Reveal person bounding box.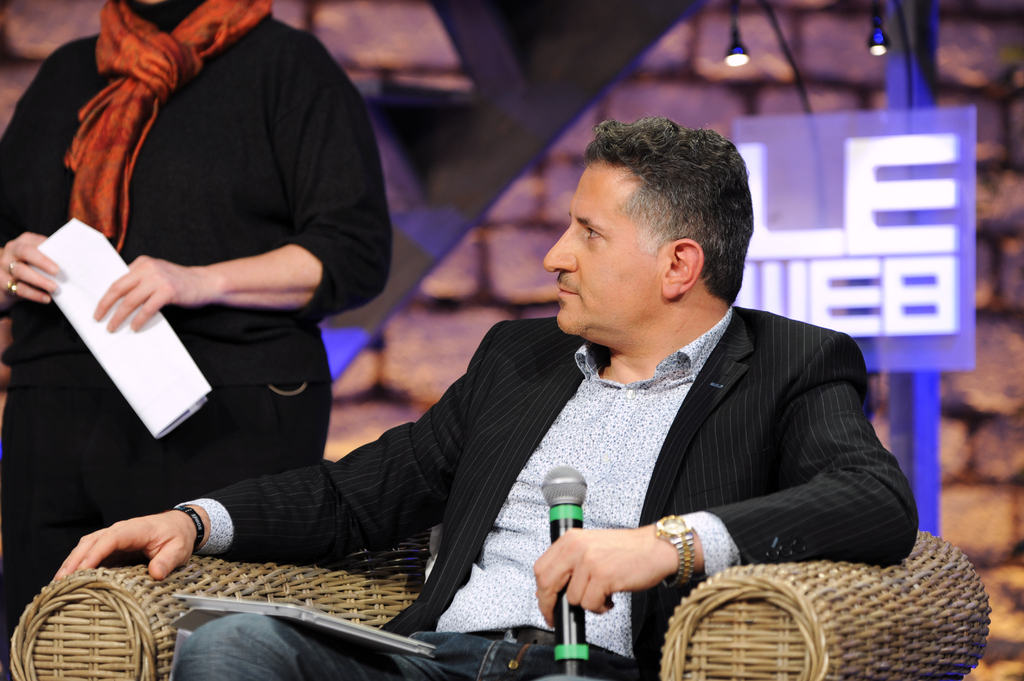
Revealed: <box>40,122,917,680</box>.
